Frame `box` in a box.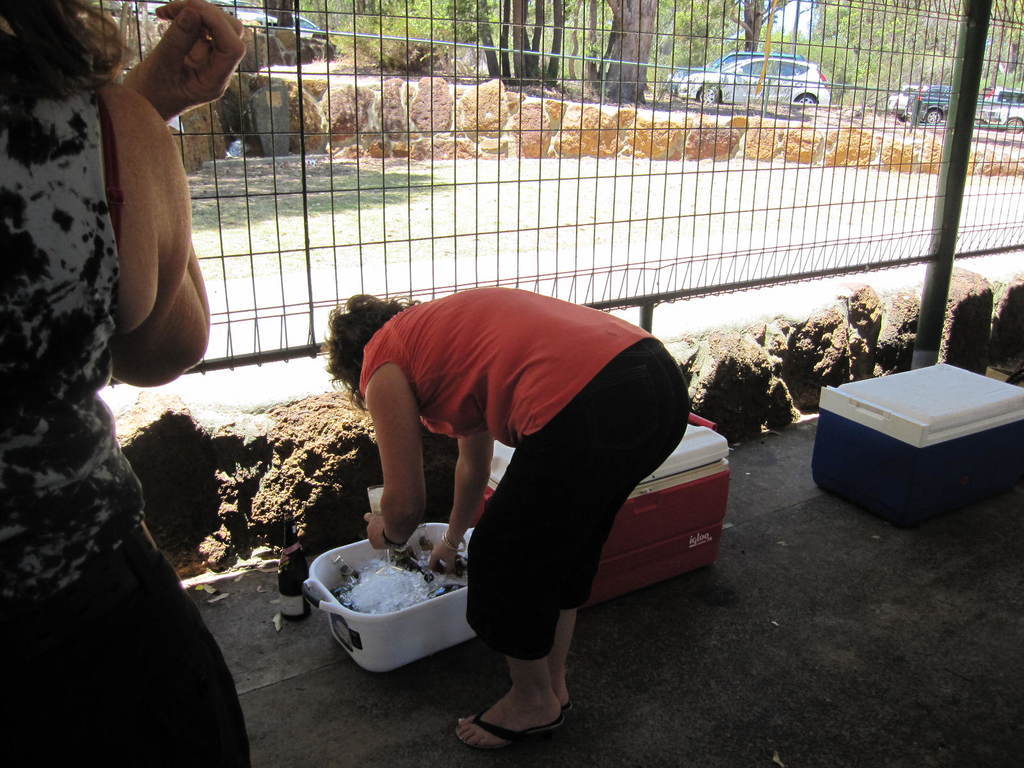
[814, 354, 1011, 529].
